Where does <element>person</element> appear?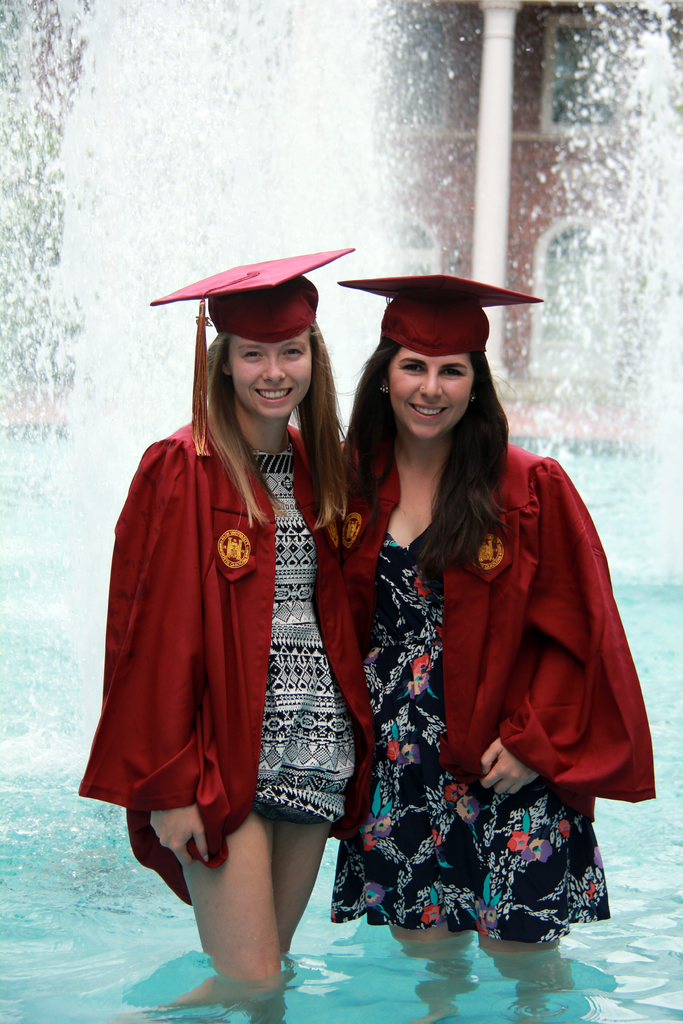
Appears at [x1=344, y1=262, x2=654, y2=988].
